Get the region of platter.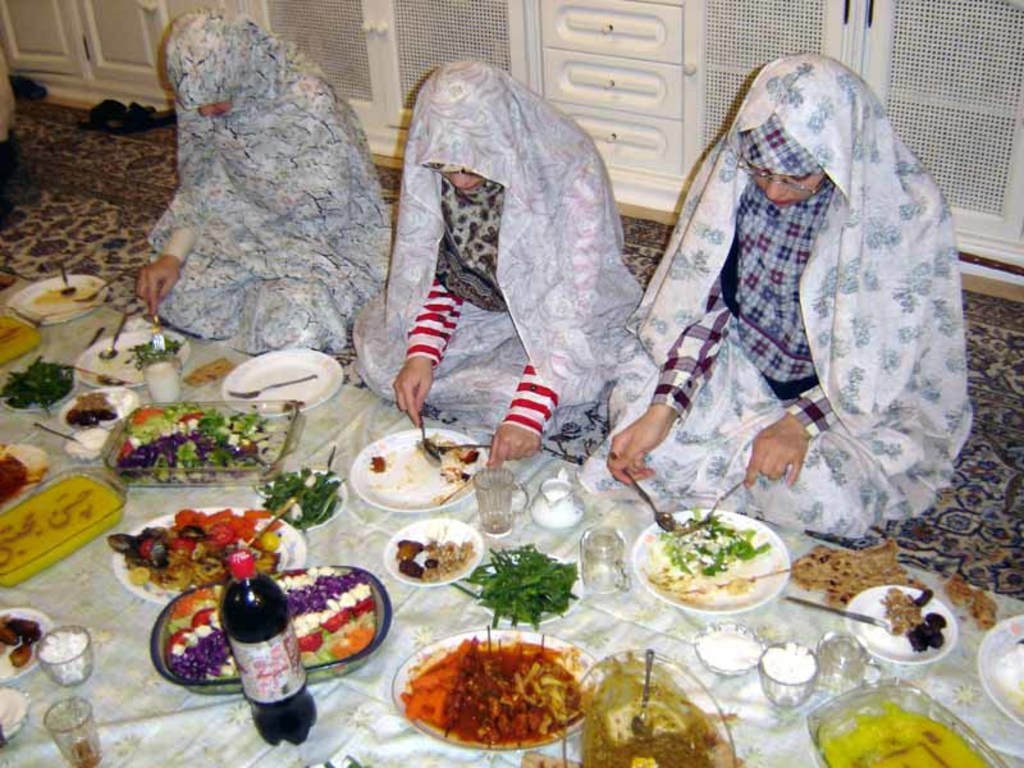
box(975, 616, 1023, 727).
